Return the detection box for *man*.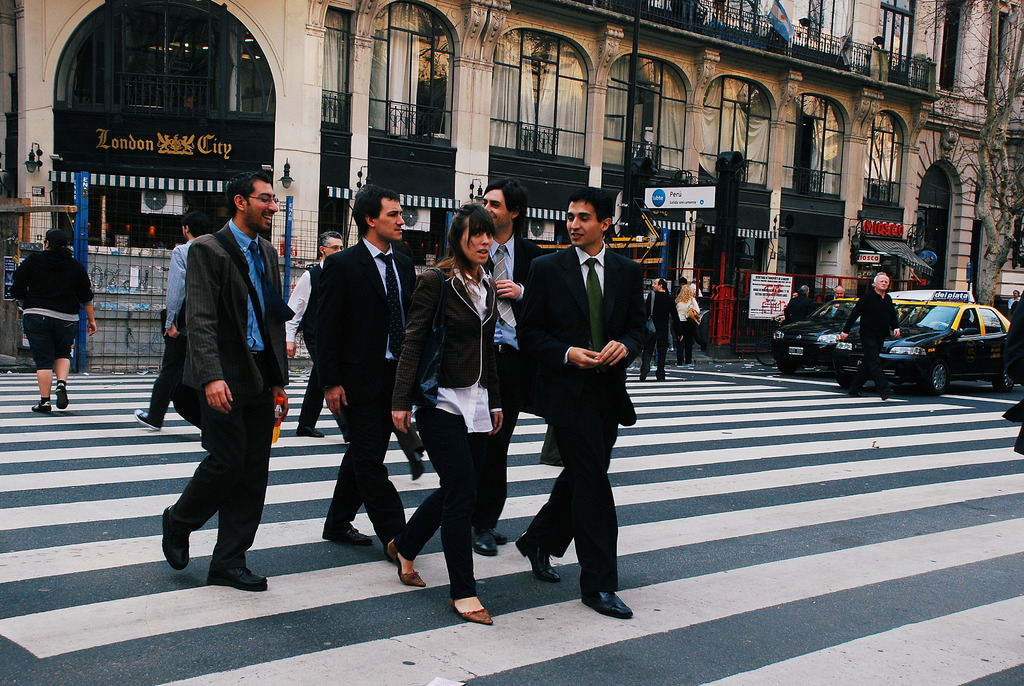
pyautogui.locateOnScreen(142, 212, 224, 415).
